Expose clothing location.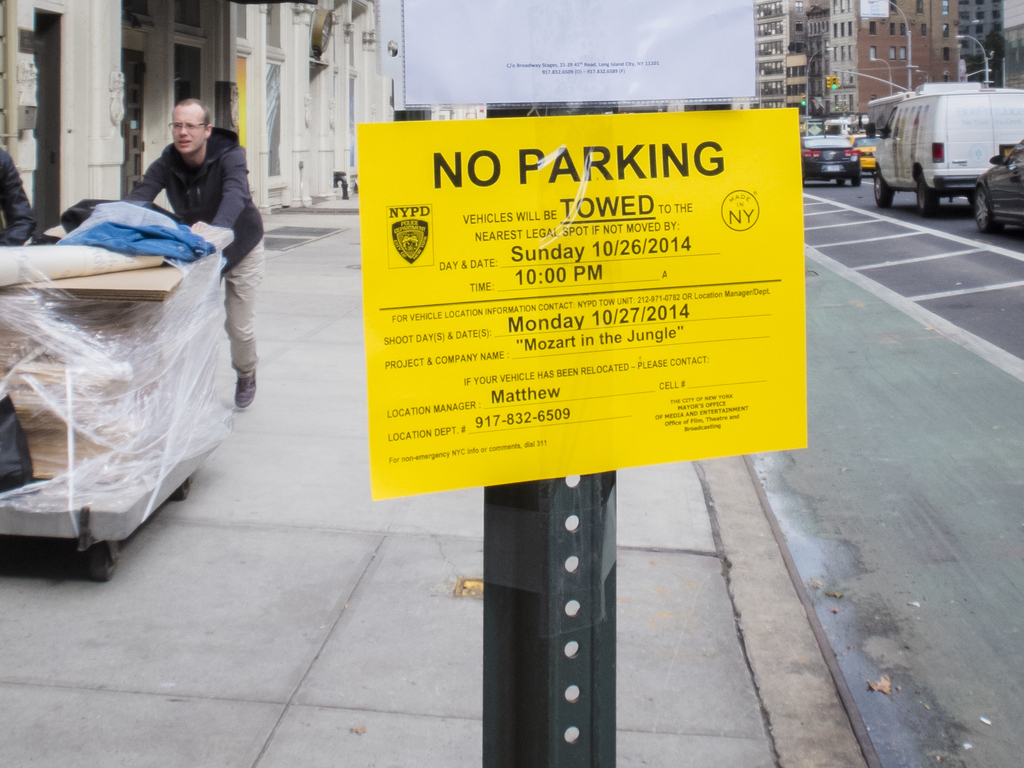
Exposed at (x1=0, y1=151, x2=38, y2=253).
